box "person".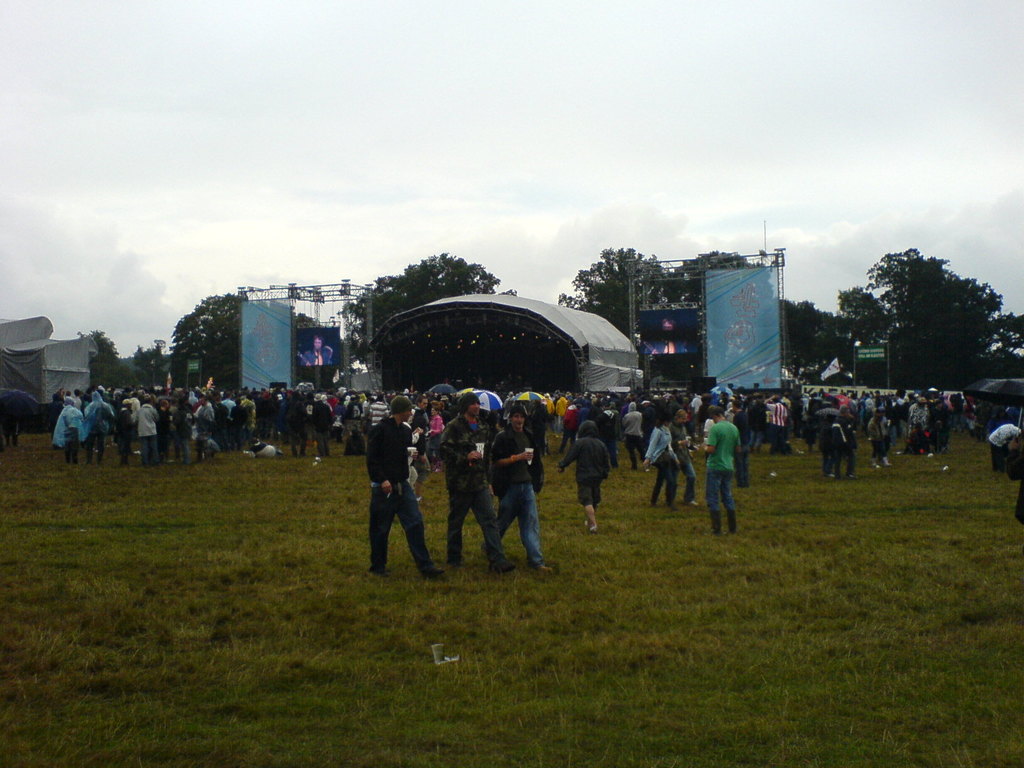
[left=433, top=388, right=515, bottom=580].
